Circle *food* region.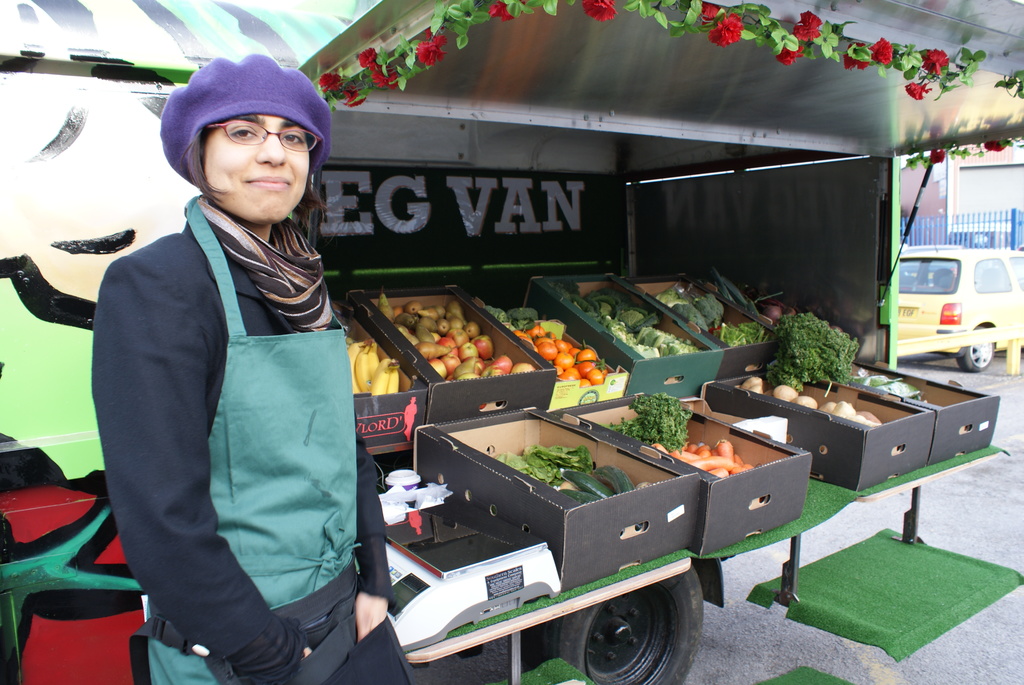
Region: region(372, 290, 535, 385).
